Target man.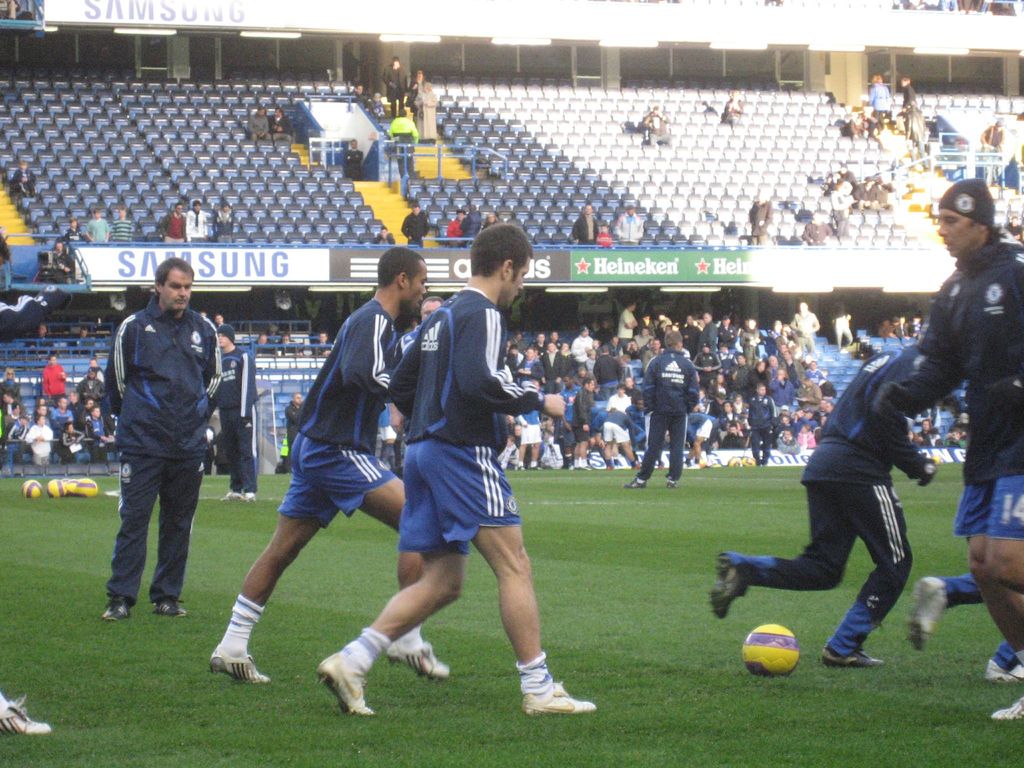
Target region: BBox(832, 294, 867, 364).
